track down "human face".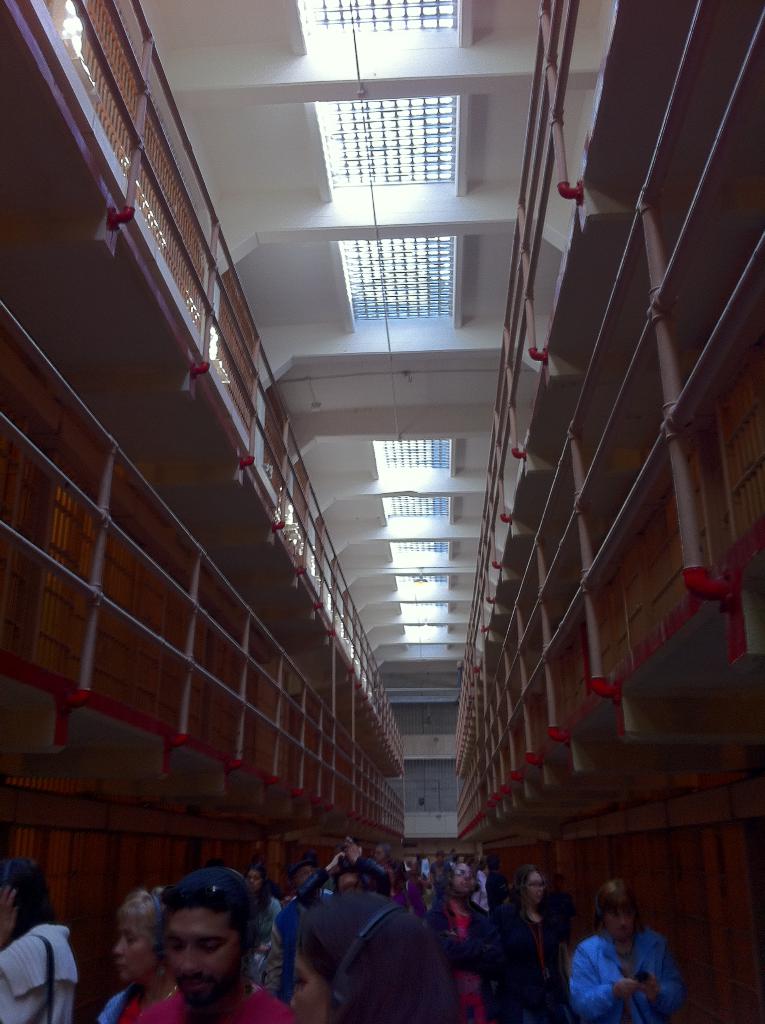
Tracked to BBox(170, 906, 241, 1004).
